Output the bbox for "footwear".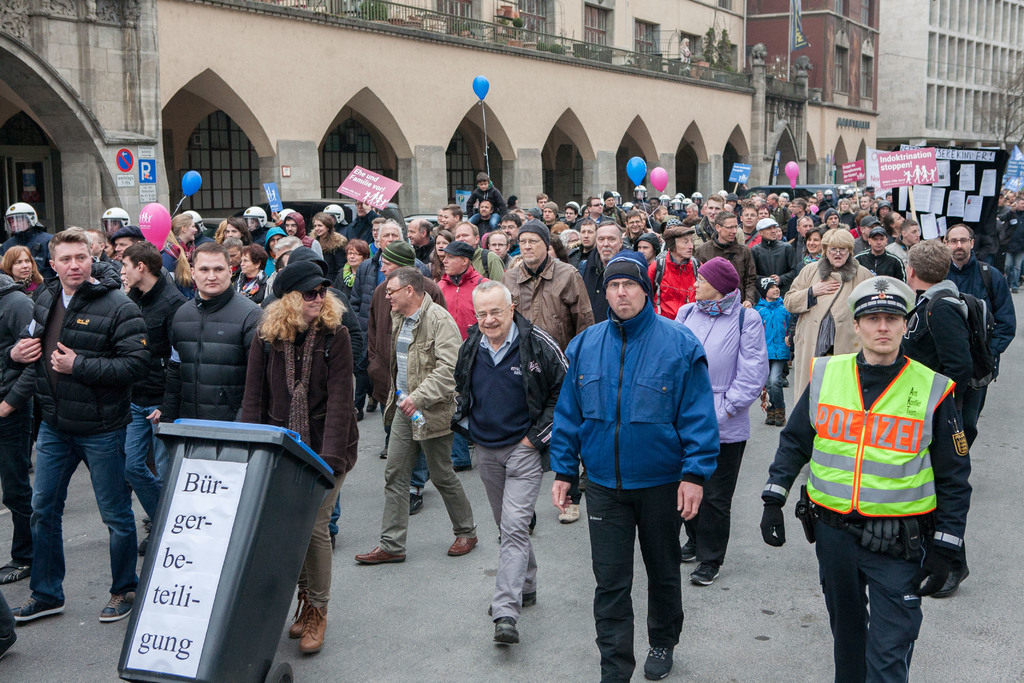
<region>495, 617, 519, 642</region>.
